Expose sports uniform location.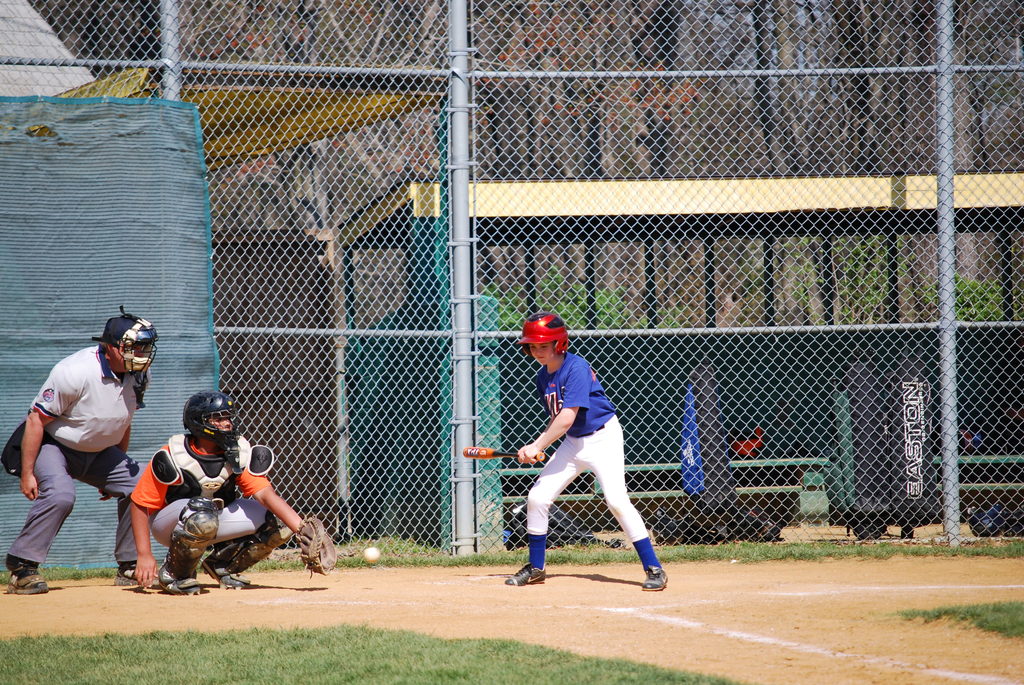
Exposed at 505 315 665 592.
